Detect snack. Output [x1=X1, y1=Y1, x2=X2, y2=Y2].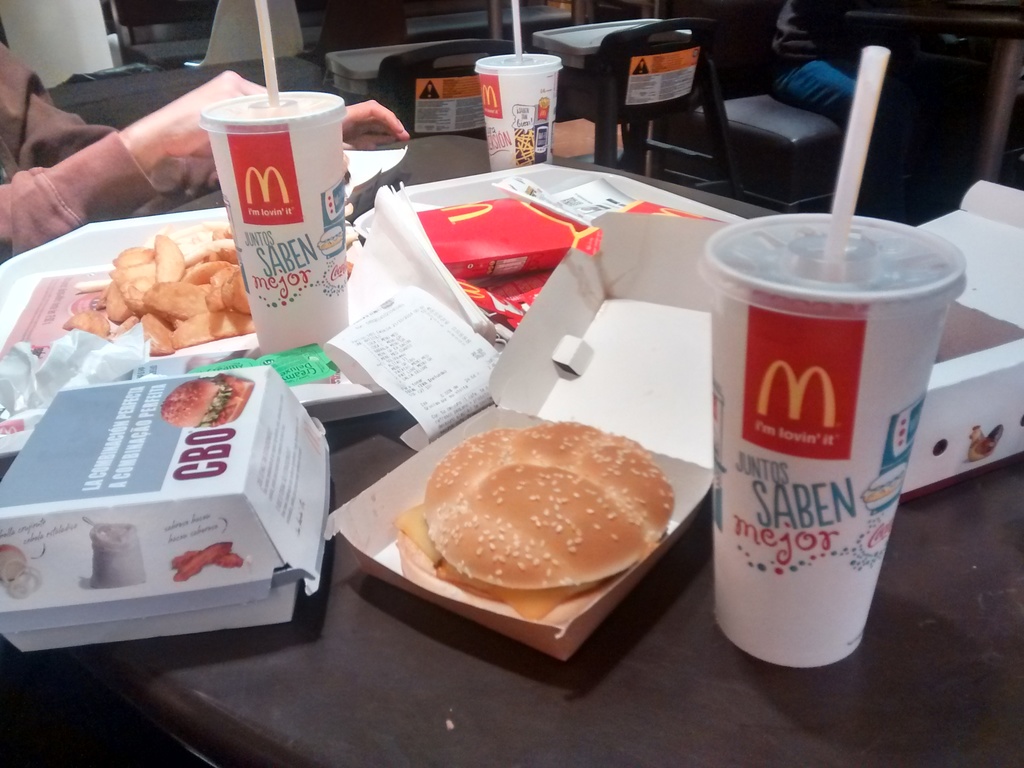
[x1=395, y1=420, x2=675, y2=628].
